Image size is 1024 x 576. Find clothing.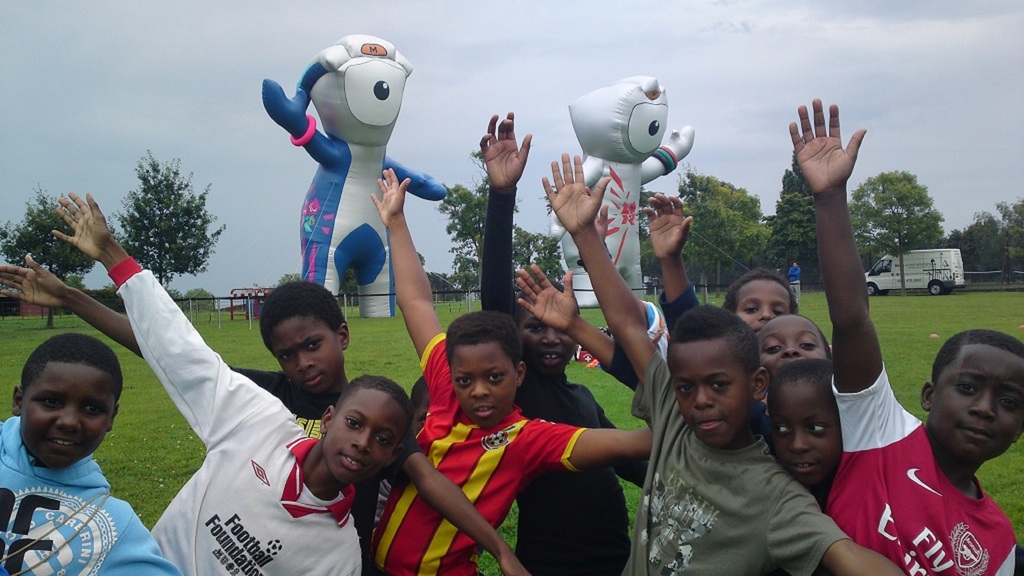
632,350,855,575.
